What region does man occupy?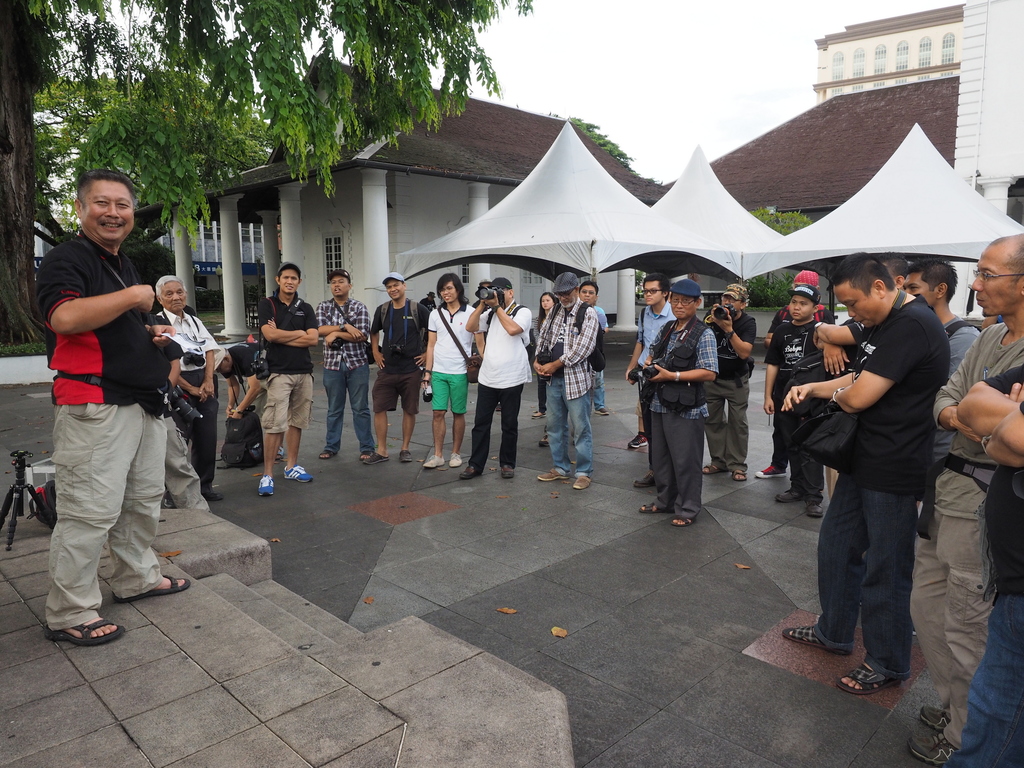
{"x1": 154, "y1": 274, "x2": 225, "y2": 509}.
